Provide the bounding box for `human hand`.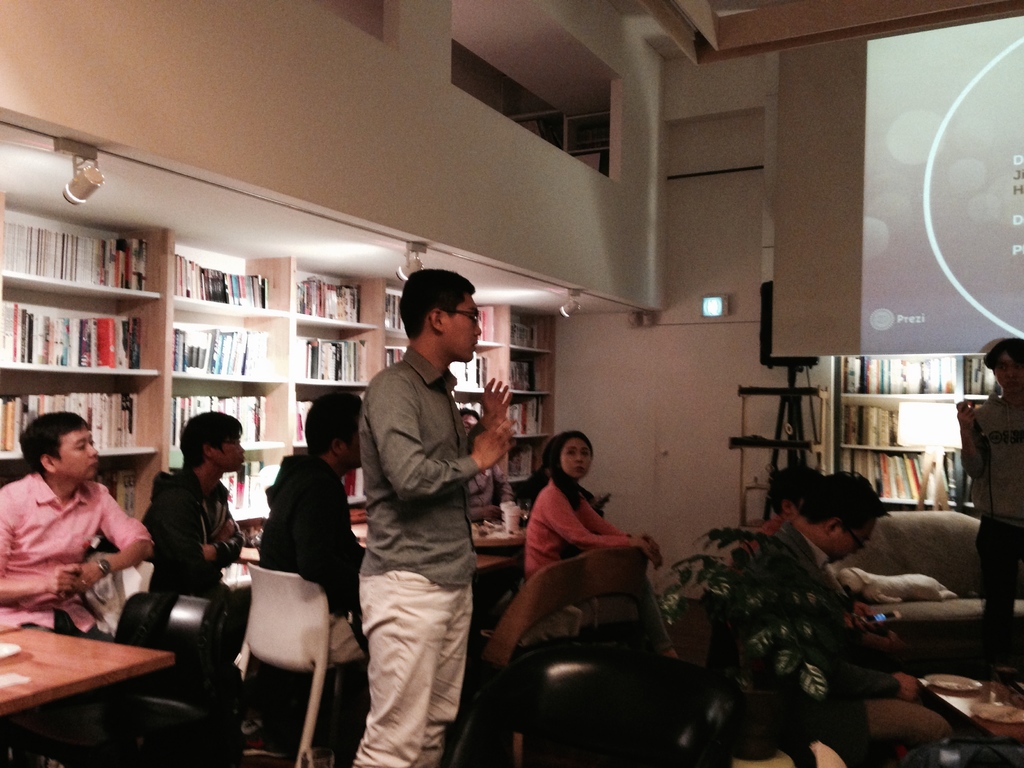
bbox=[483, 502, 506, 520].
